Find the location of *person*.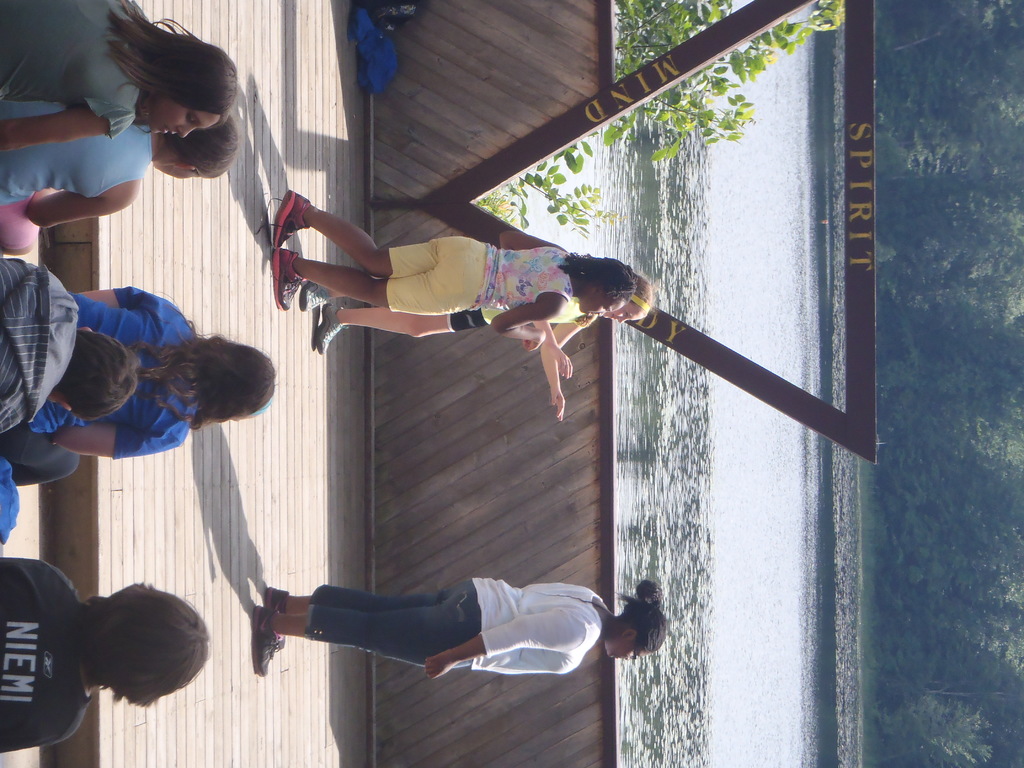
Location: (x1=1, y1=116, x2=239, y2=255).
